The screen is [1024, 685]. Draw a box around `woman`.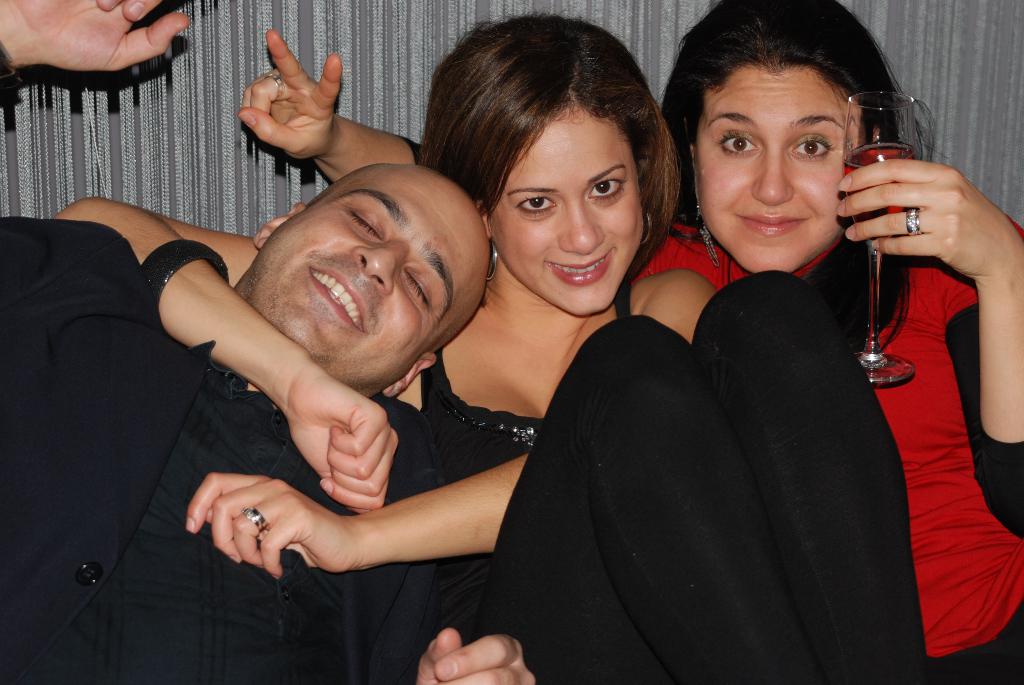
region(49, 15, 925, 684).
